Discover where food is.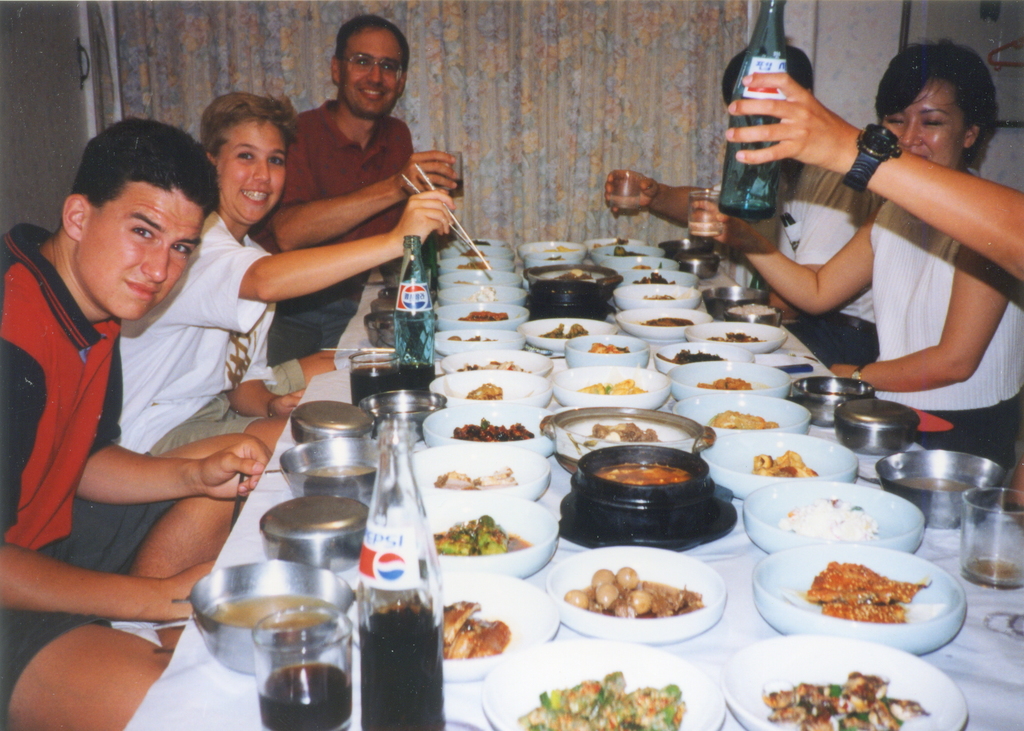
Discovered at pyautogui.locateOnScreen(548, 270, 596, 284).
